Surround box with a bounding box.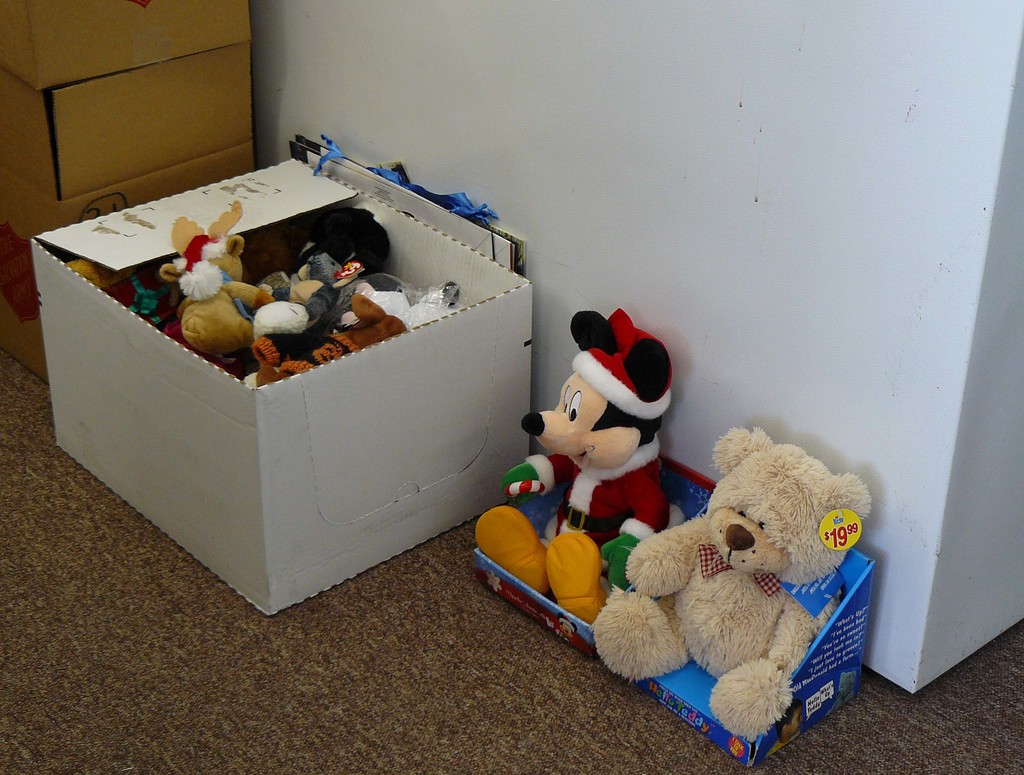
<bbox>0, 0, 254, 89</bbox>.
